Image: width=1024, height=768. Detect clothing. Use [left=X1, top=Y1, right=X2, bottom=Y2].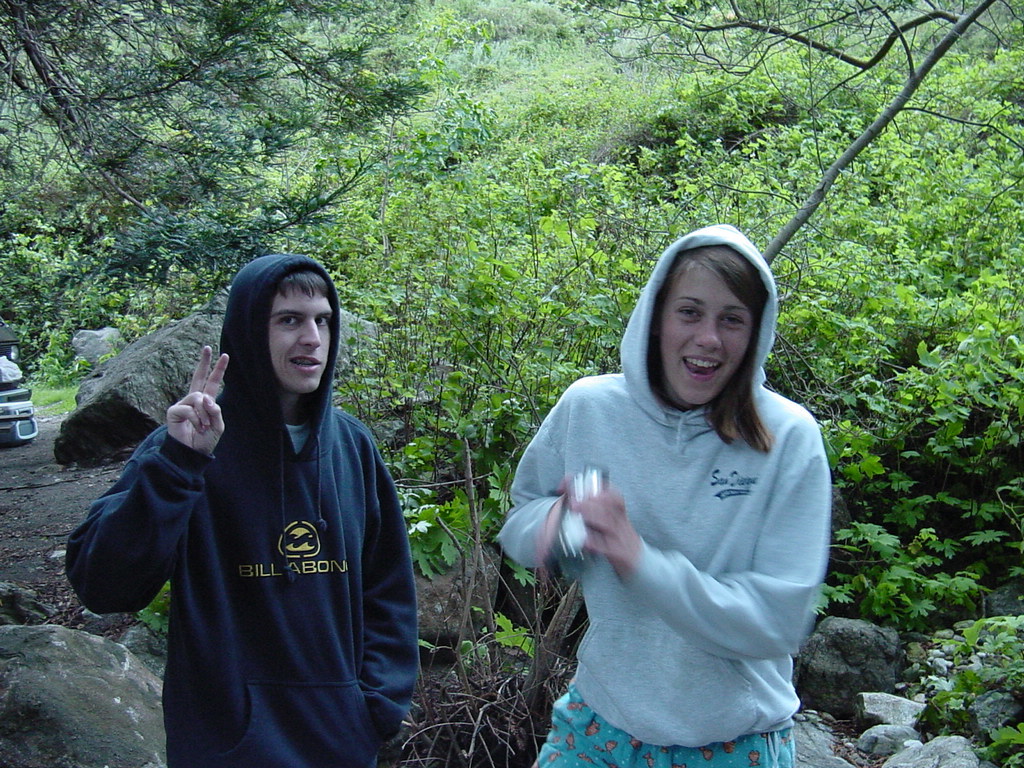
[left=505, top=315, right=833, bottom=758].
